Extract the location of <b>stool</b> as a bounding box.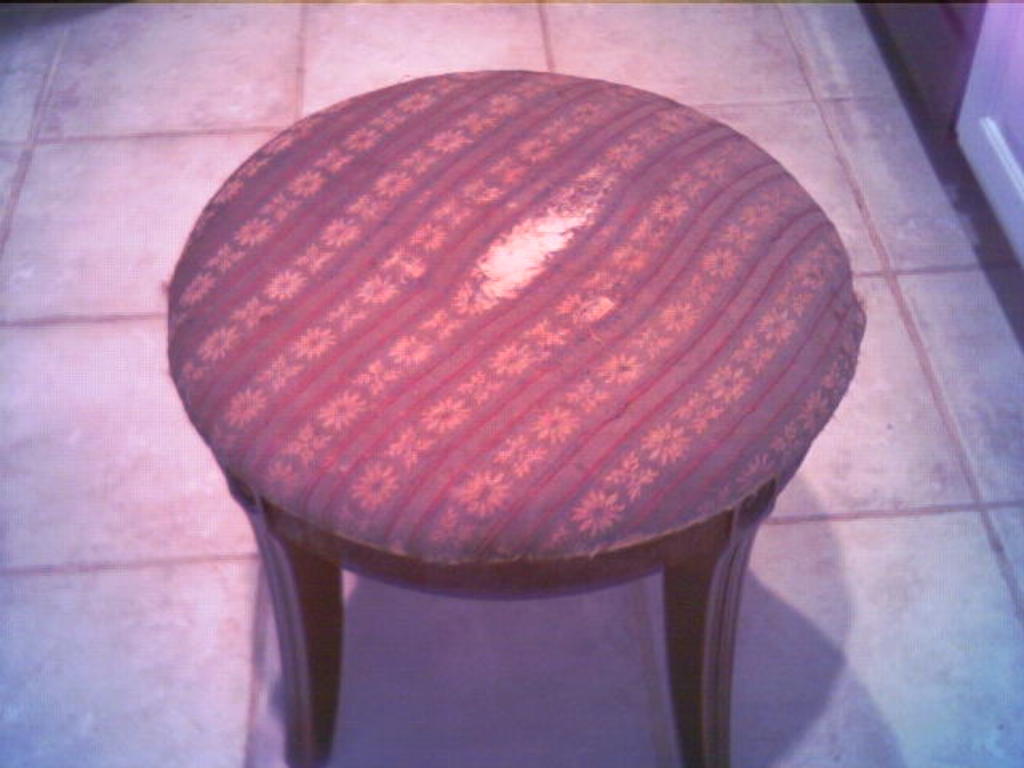
<bbox>160, 67, 867, 766</bbox>.
